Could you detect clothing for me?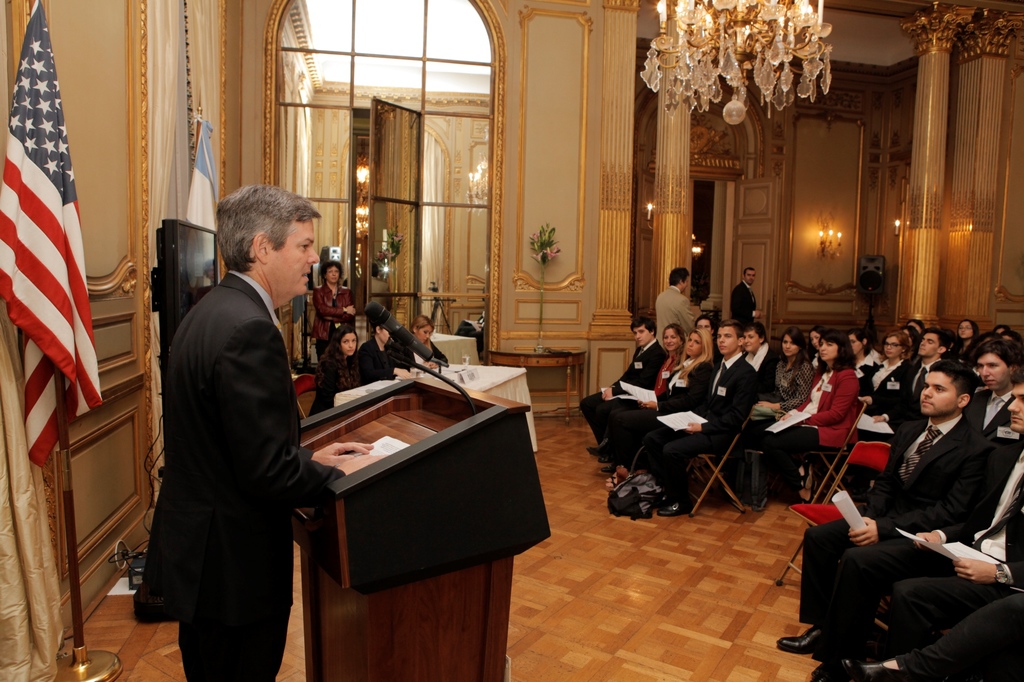
Detection result: [607,353,685,456].
